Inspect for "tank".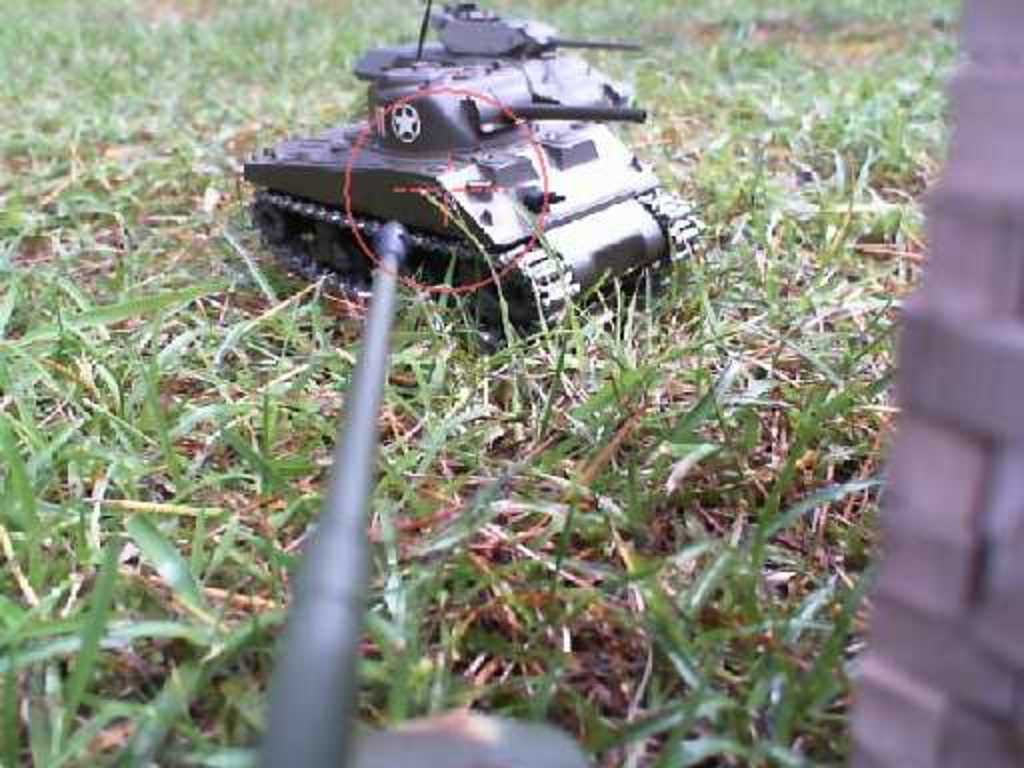
Inspection: bbox=(252, 222, 588, 766).
